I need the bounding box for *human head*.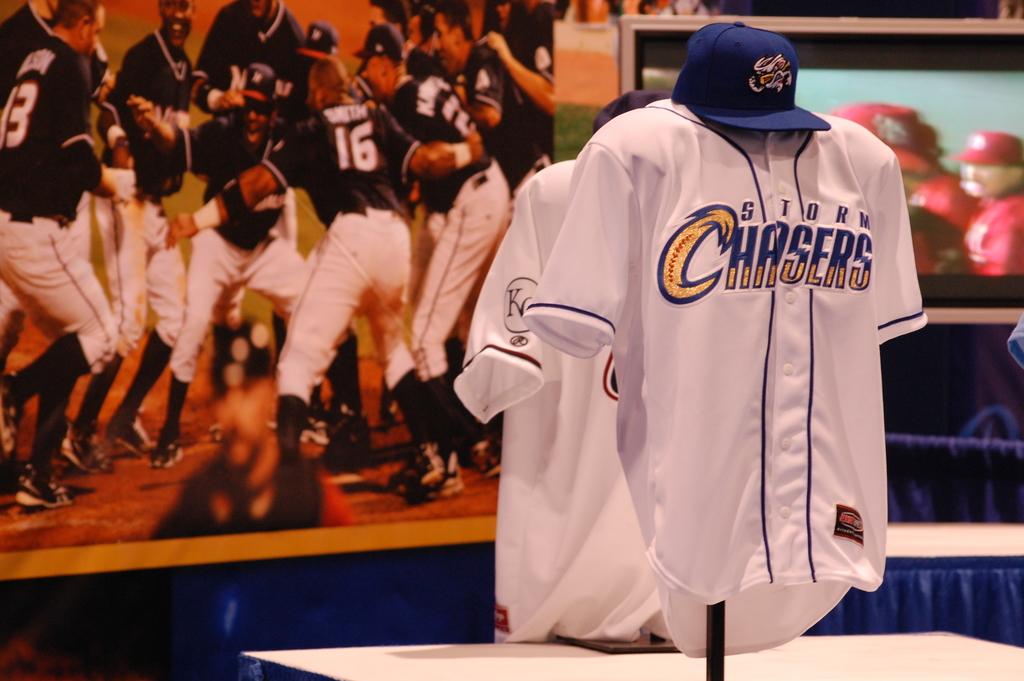
Here it is: (left=360, top=49, right=404, bottom=101).
